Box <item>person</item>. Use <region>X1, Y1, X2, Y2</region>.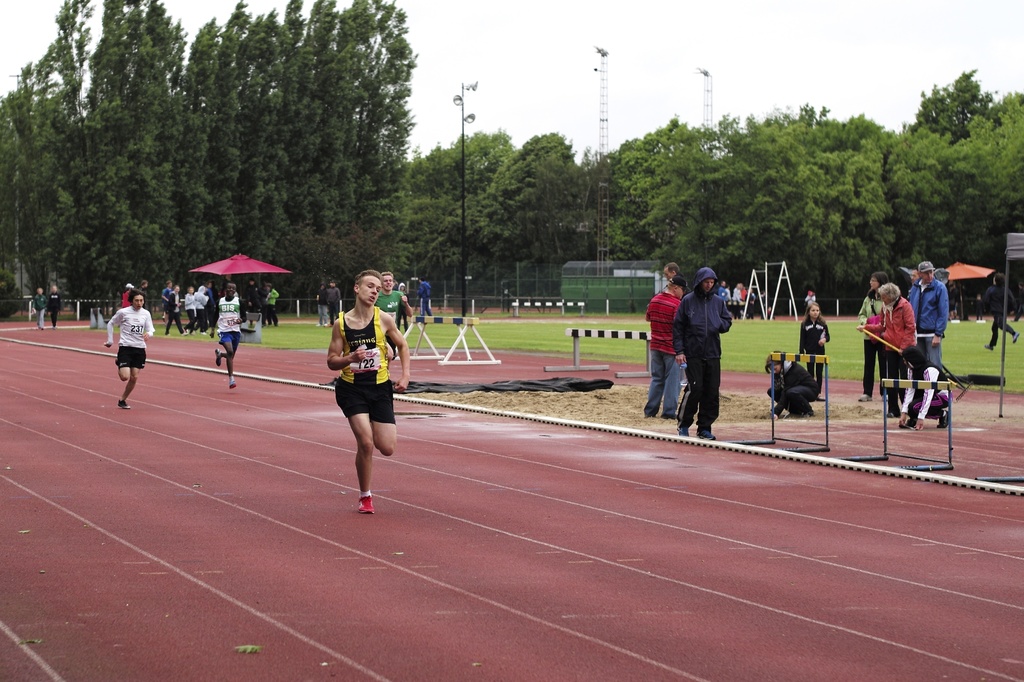
<region>730, 280, 746, 315</region>.
